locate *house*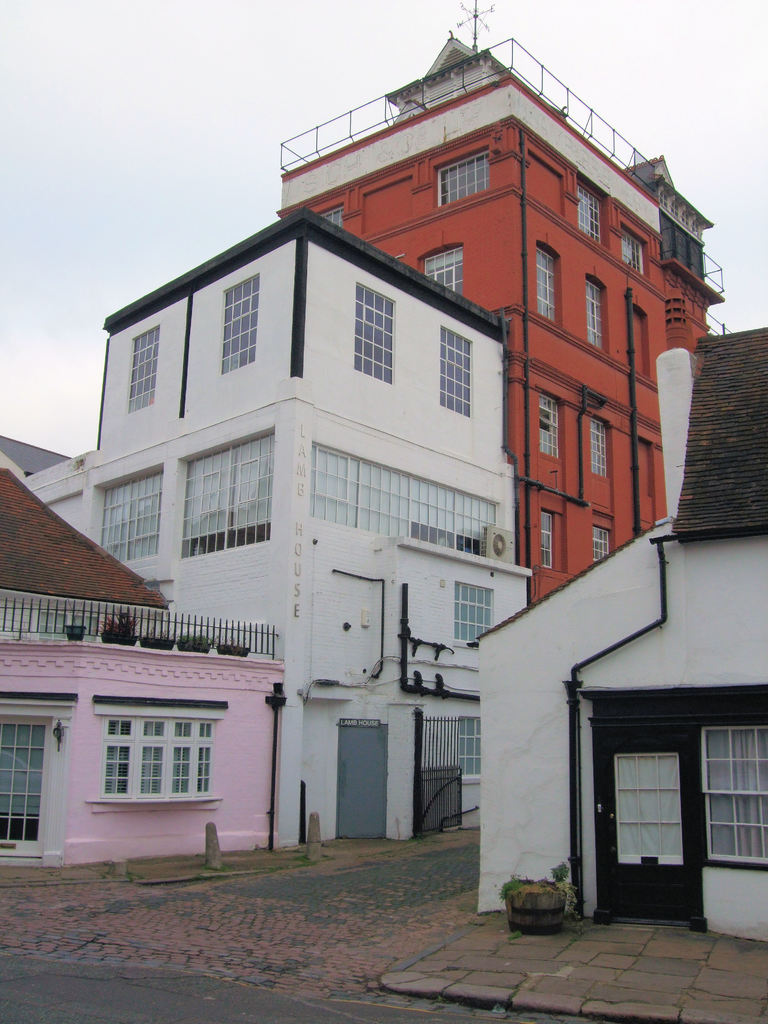
478/335/767/921
